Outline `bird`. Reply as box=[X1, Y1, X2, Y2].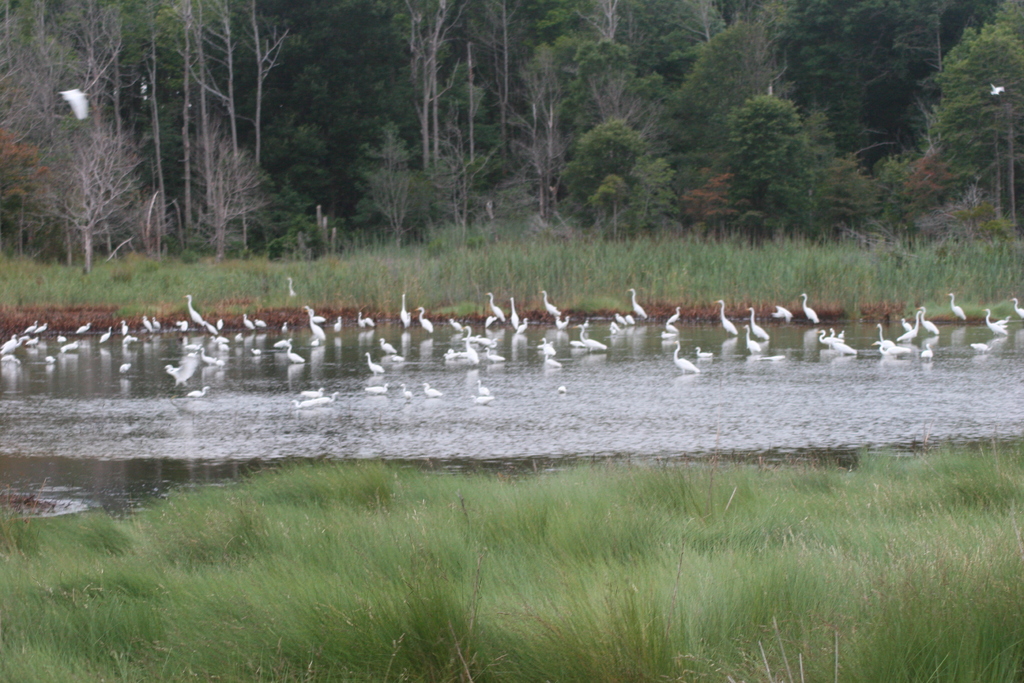
box=[415, 306, 434, 334].
